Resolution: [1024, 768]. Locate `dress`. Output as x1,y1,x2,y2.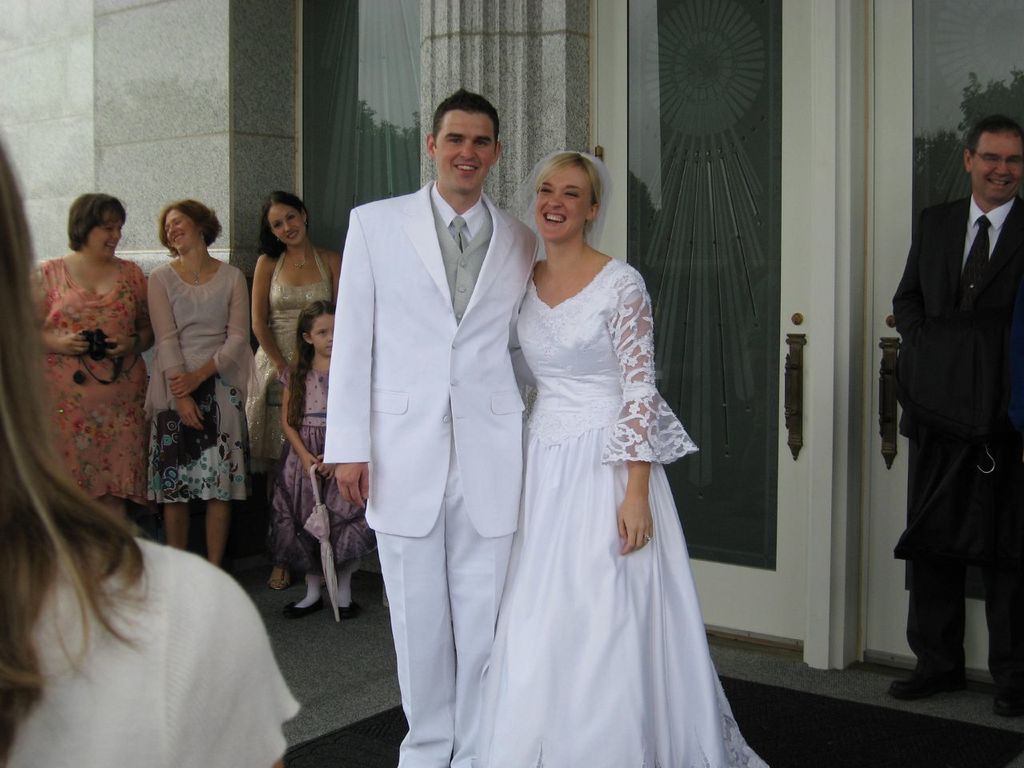
257,369,382,574.
